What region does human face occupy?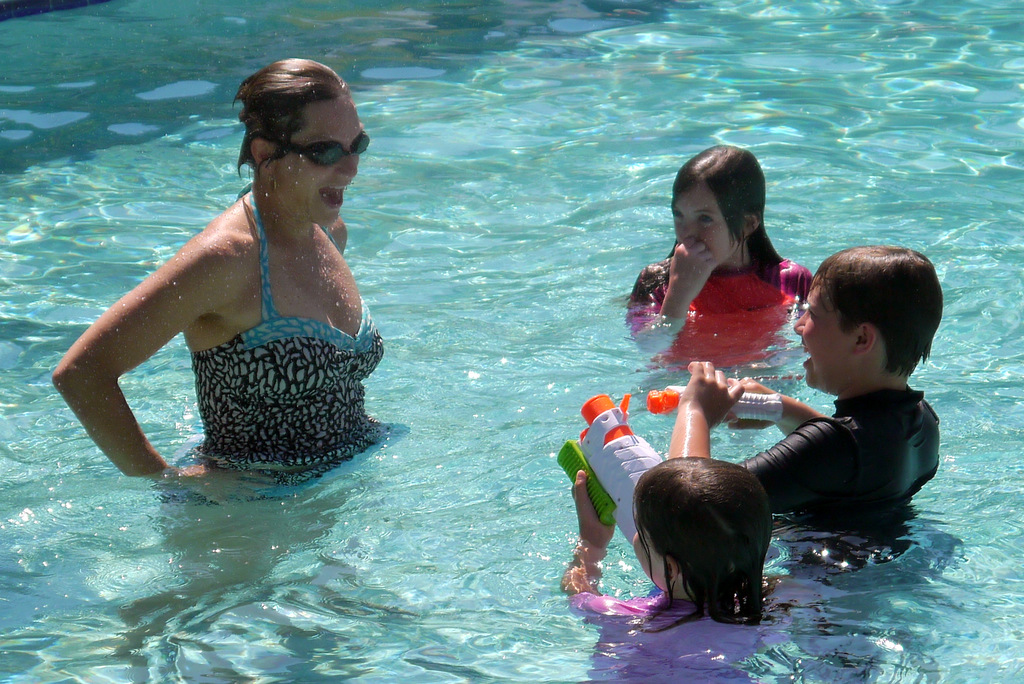
(792,286,856,386).
